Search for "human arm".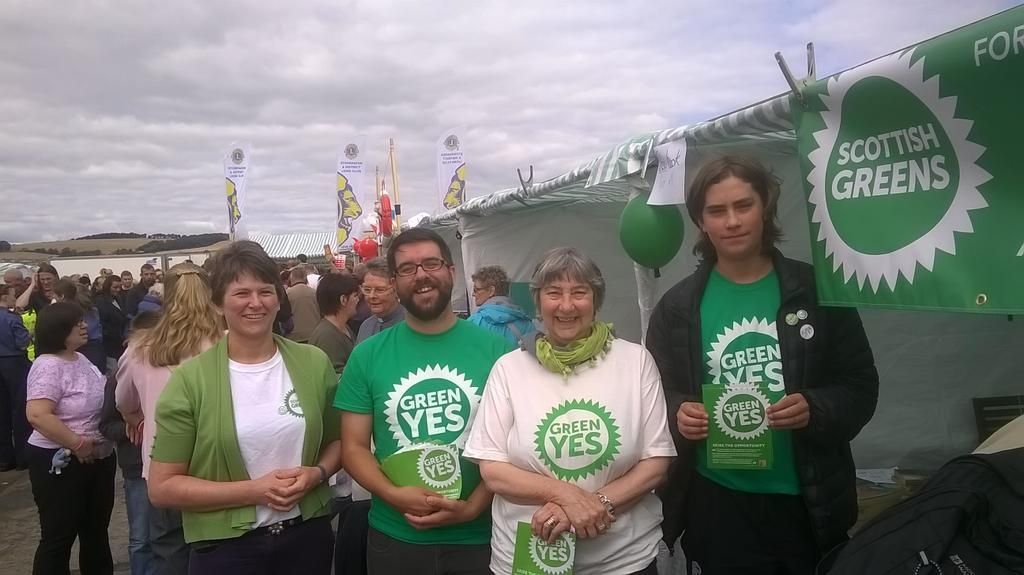
Found at region(128, 285, 149, 318).
